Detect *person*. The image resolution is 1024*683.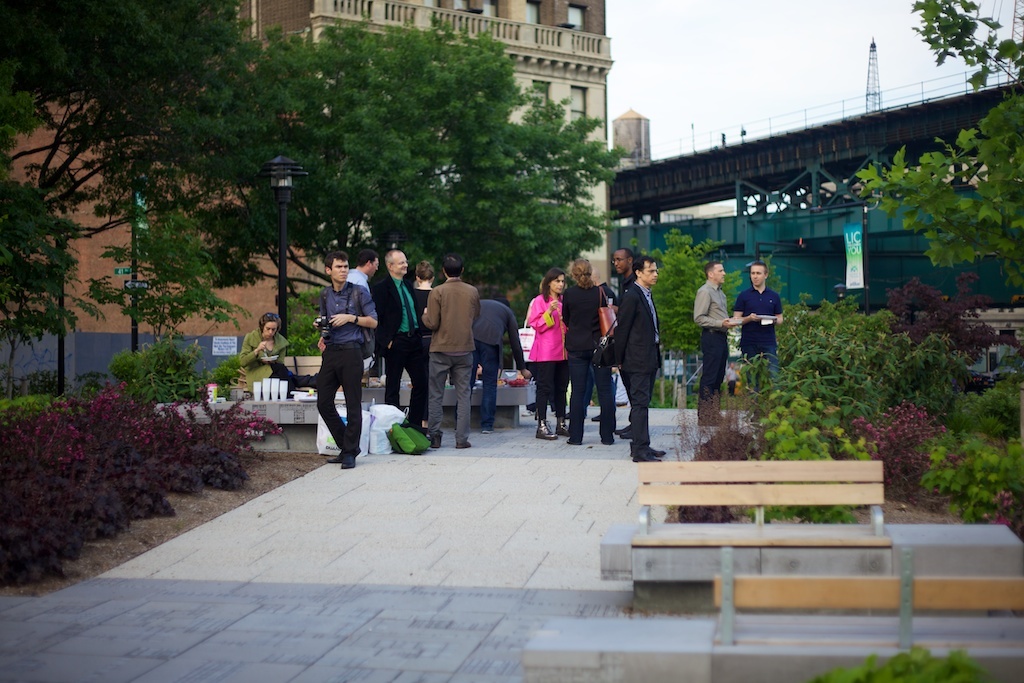
{"x1": 525, "y1": 264, "x2": 571, "y2": 443}.
